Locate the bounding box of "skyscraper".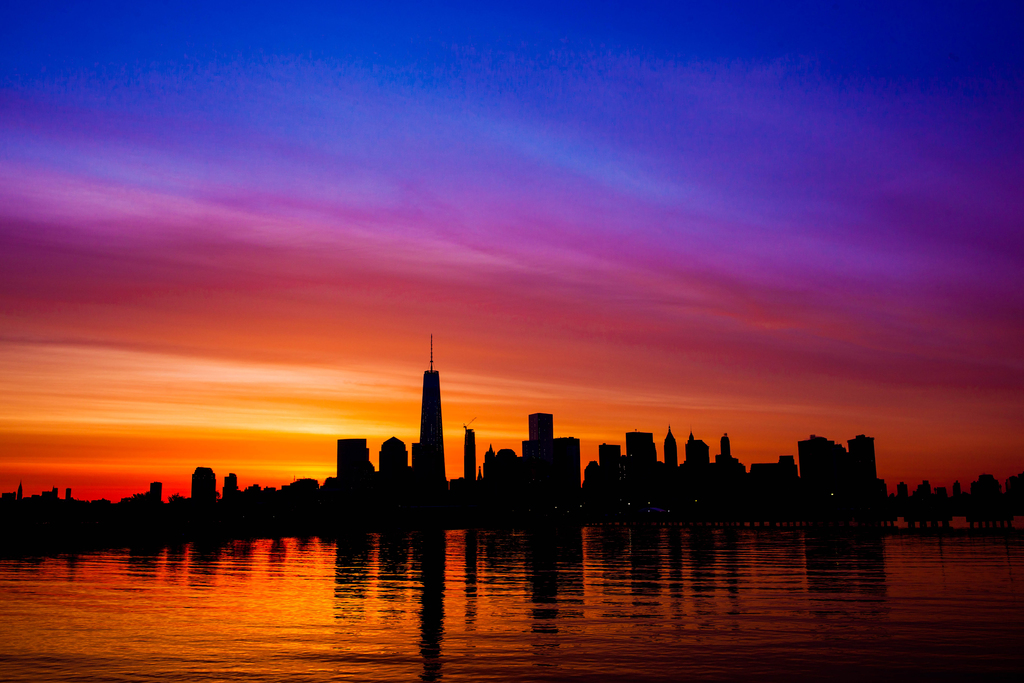
Bounding box: x1=414 y1=333 x2=450 y2=487.
